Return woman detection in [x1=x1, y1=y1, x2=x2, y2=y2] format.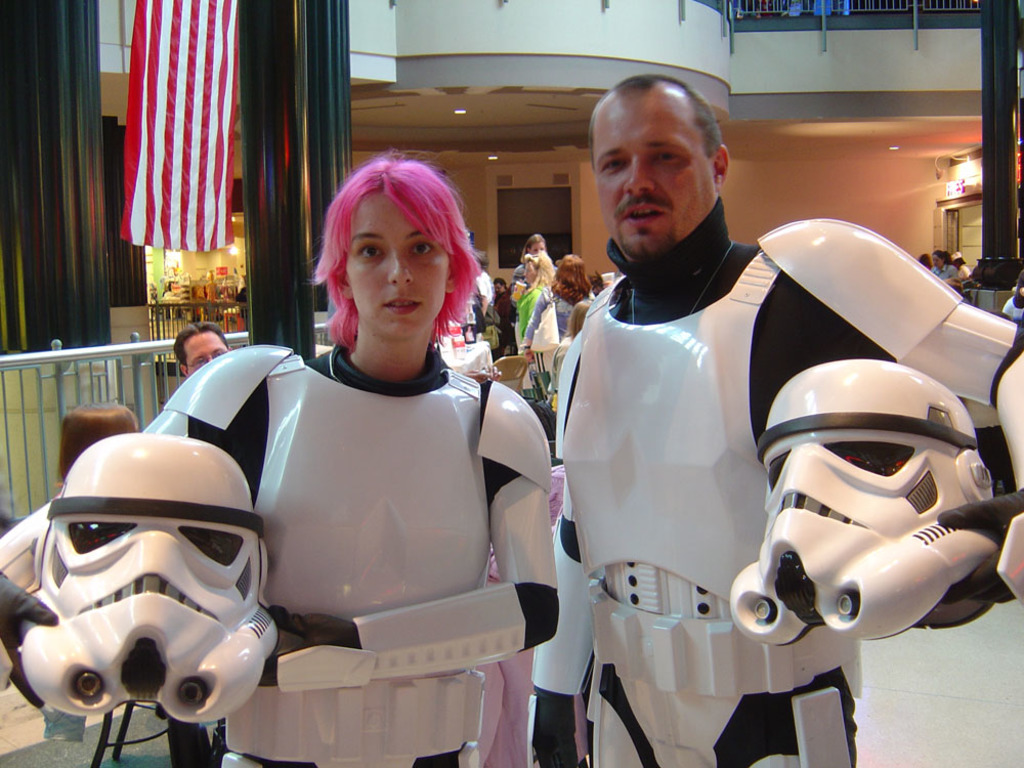
[x1=511, y1=259, x2=551, y2=346].
